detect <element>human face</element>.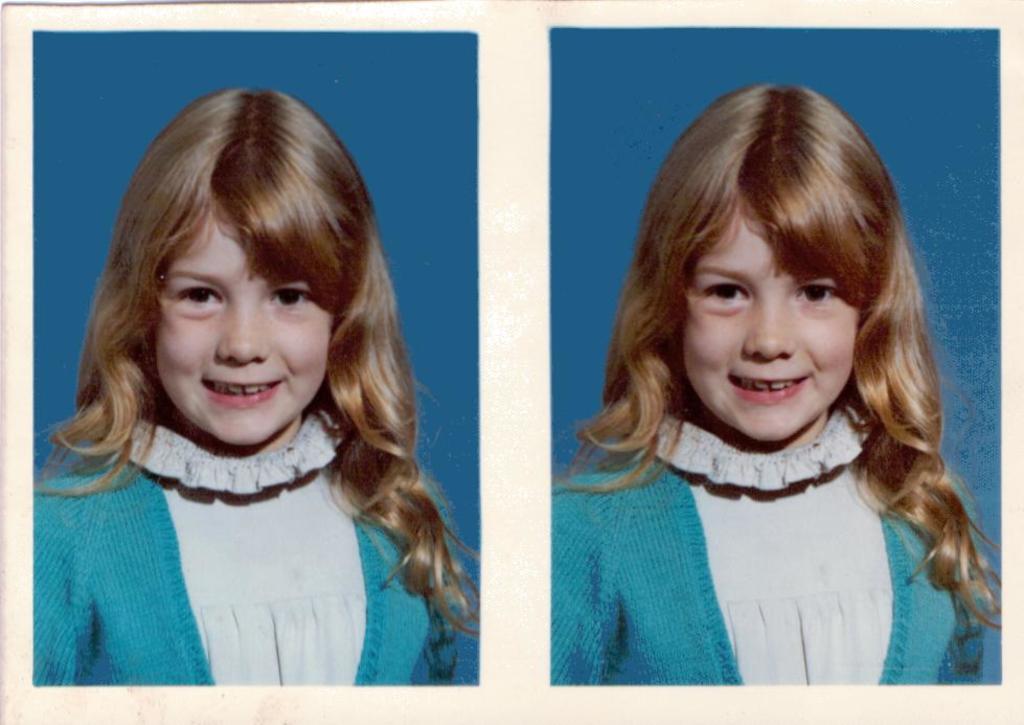
Detected at locate(149, 205, 336, 450).
